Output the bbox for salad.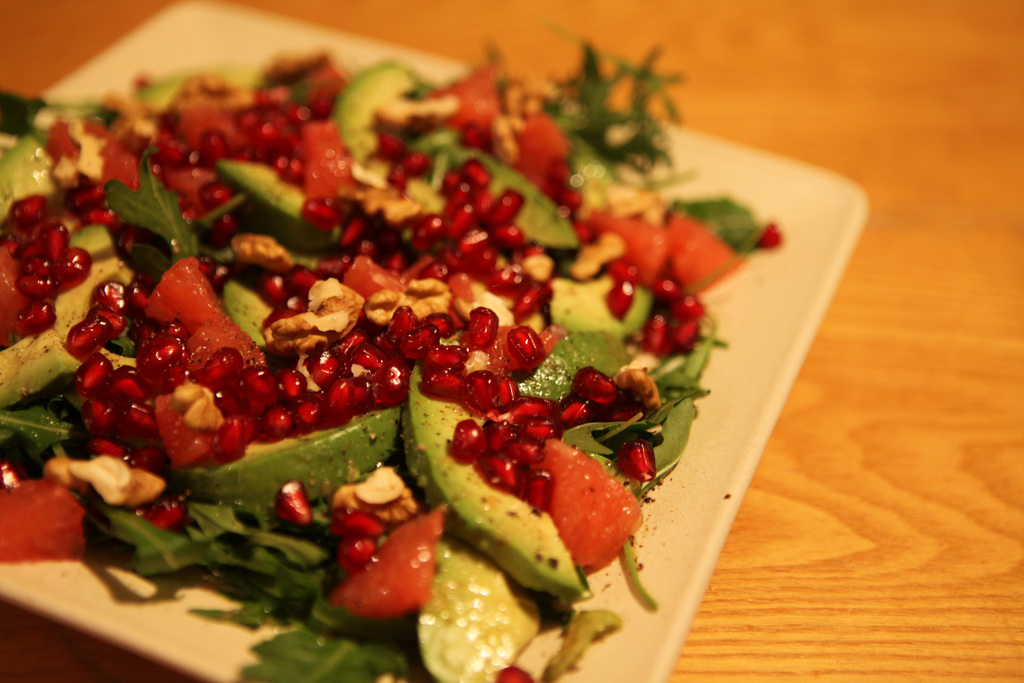
(0, 33, 662, 682).
